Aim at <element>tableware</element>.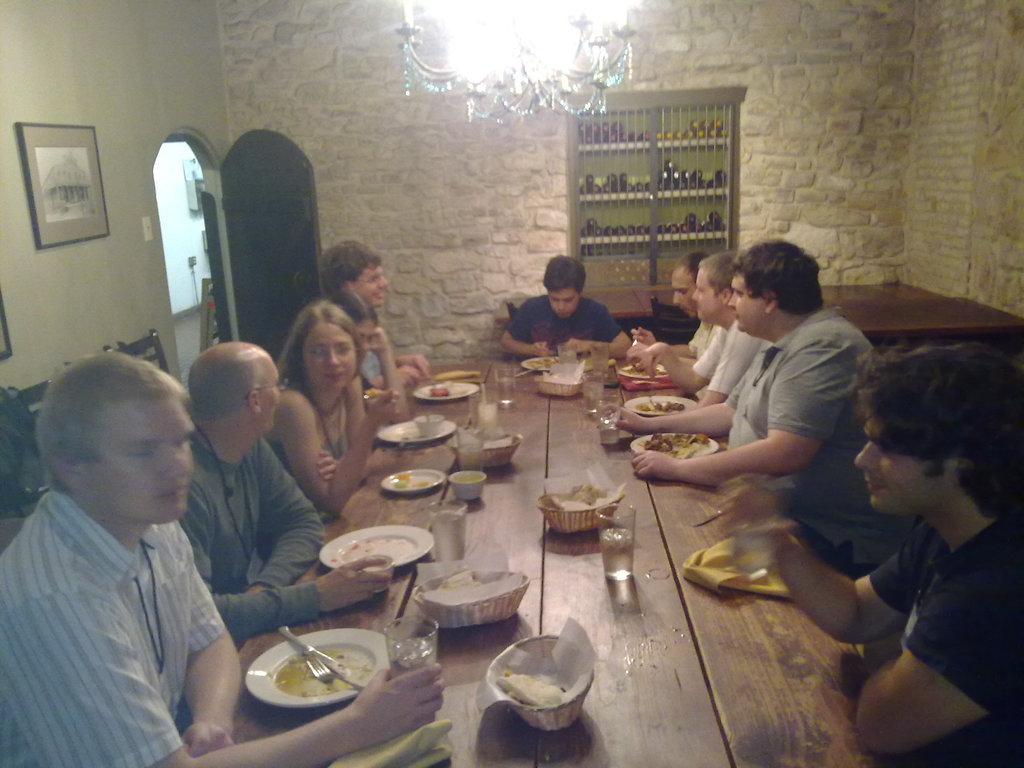
Aimed at 316 526 433 572.
